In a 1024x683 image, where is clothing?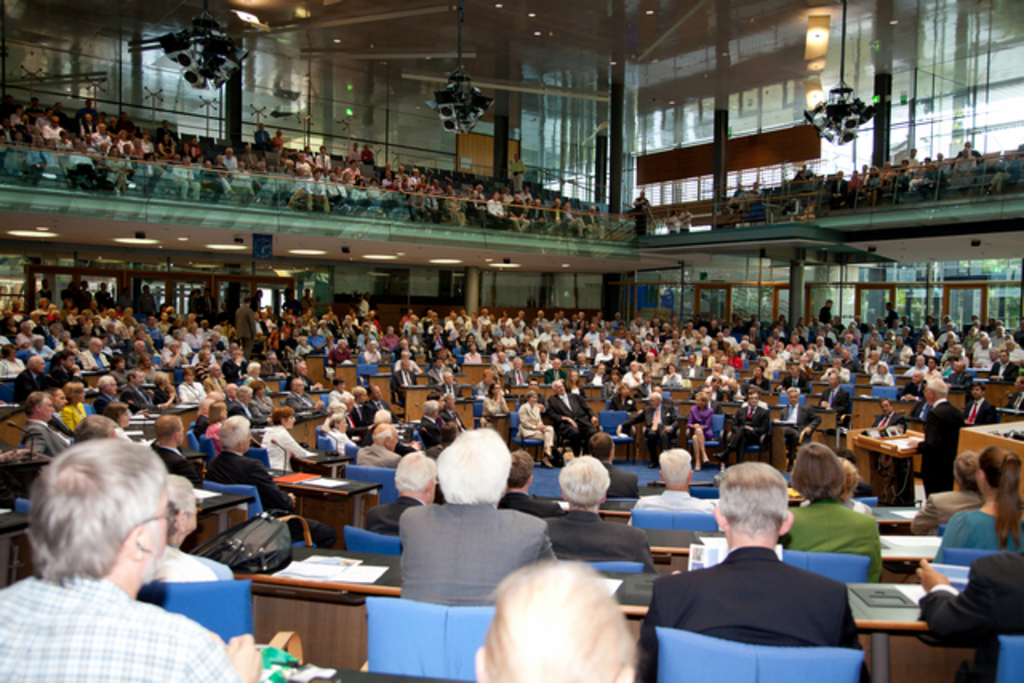
bbox(355, 493, 422, 536).
